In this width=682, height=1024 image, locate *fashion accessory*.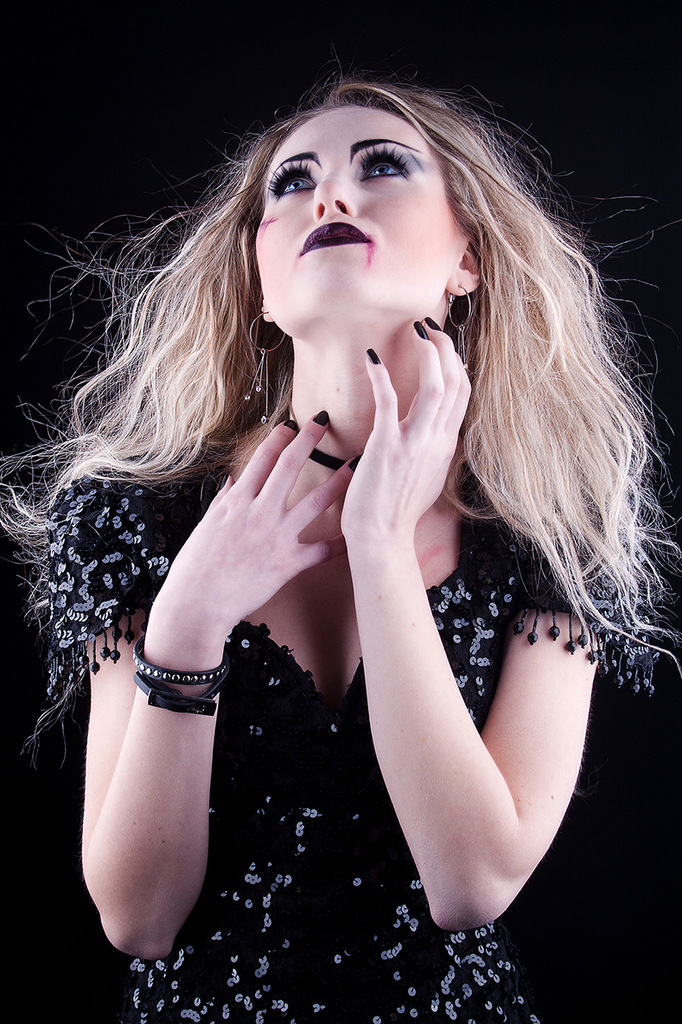
Bounding box: 284, 419, 296, 430.
